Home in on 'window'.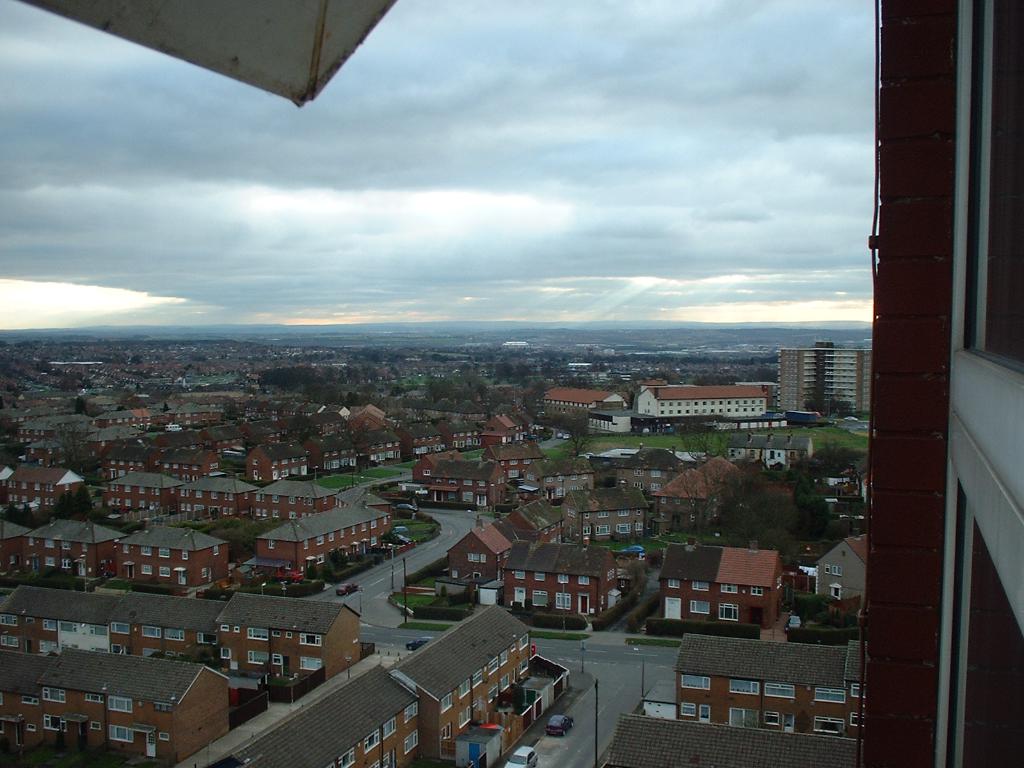
Homed in at rect(537, 575, 546, 584).
